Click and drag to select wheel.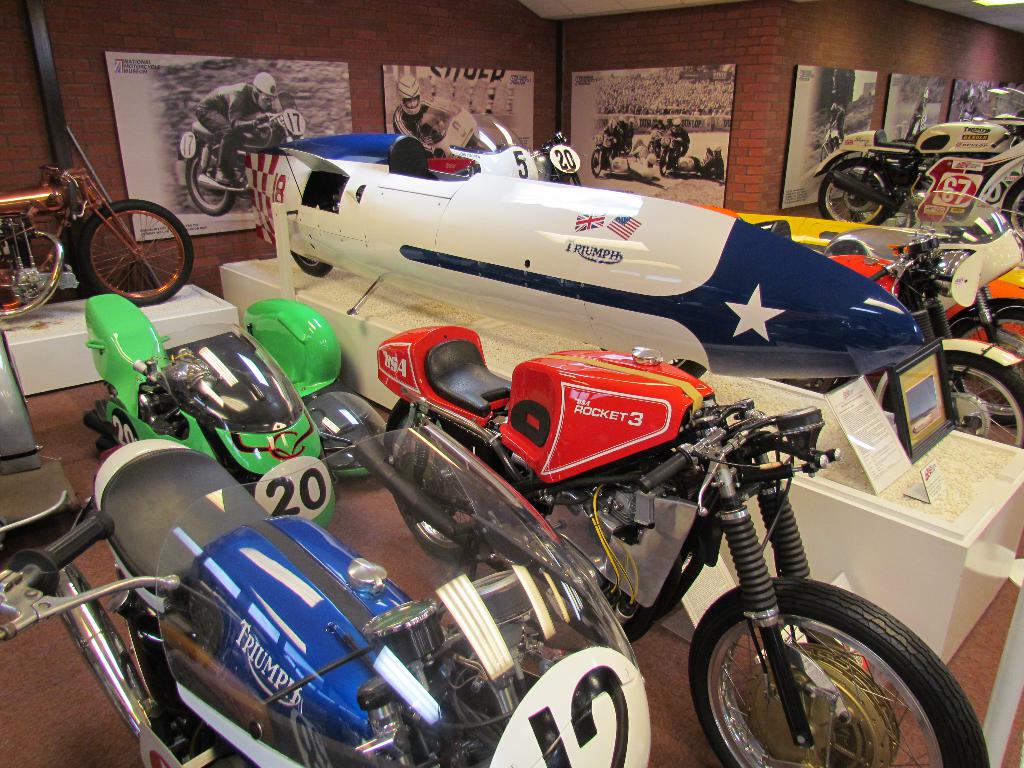
Selection: [381,397,495,572].
